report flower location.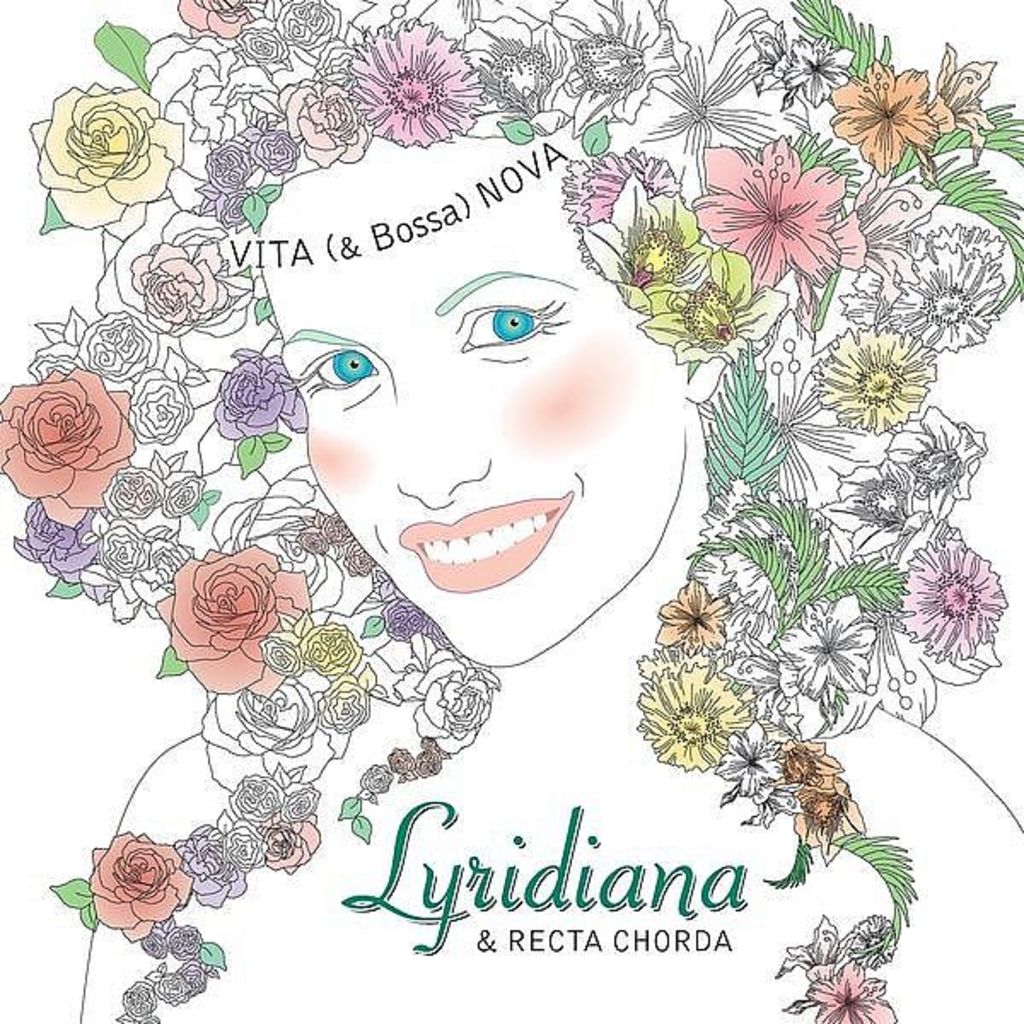
Report: <bbox>773, 29, 867, 113</bbox>.
